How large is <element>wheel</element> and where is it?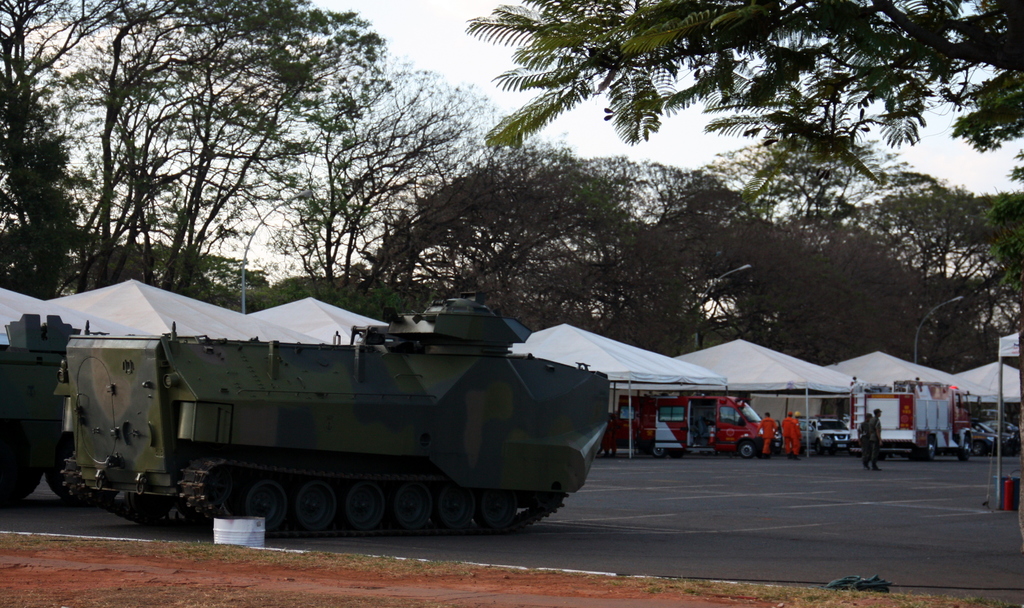
Bounding box: 815 440 823 454.
